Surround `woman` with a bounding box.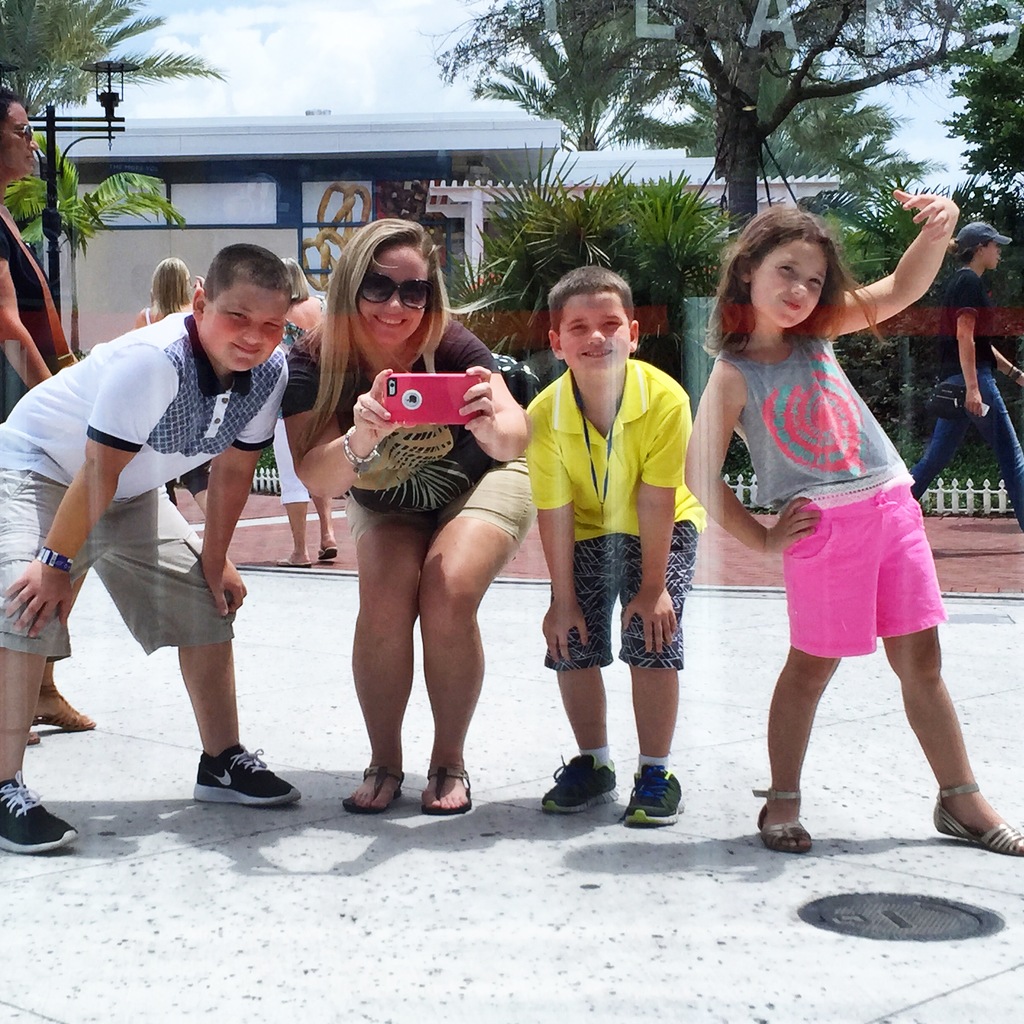
bbox(280, 211, 538, 811).
